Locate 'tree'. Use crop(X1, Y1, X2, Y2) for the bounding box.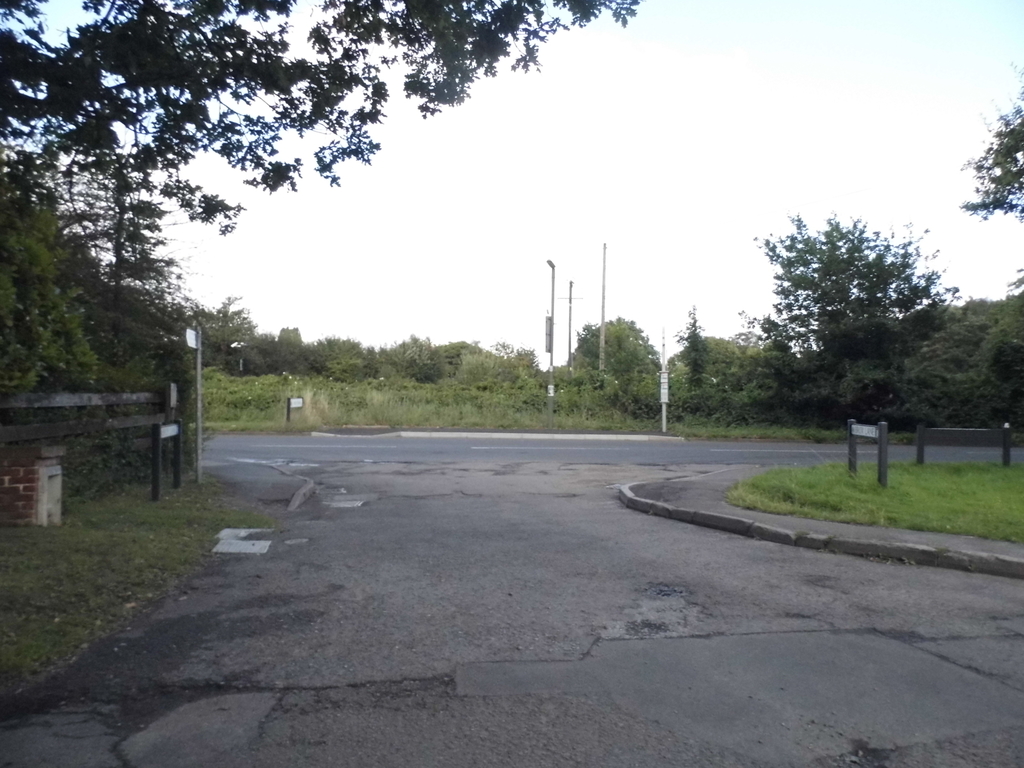
crop(447, 337, 562, 397).
